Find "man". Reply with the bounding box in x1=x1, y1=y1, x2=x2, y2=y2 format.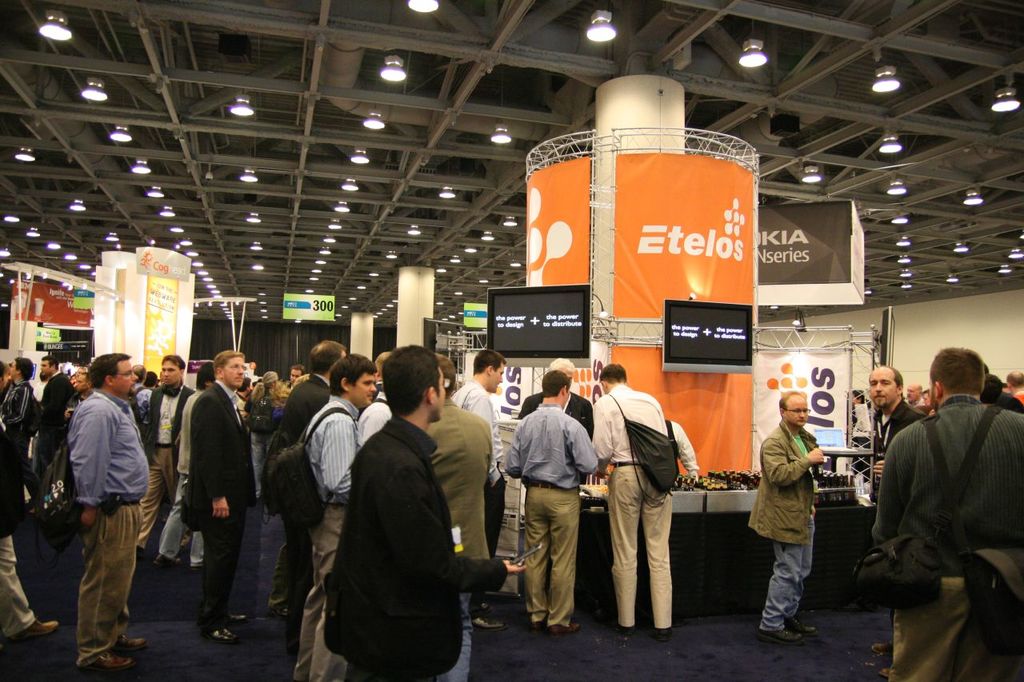
x1=294, y1=354, x2=366, y2=681.
